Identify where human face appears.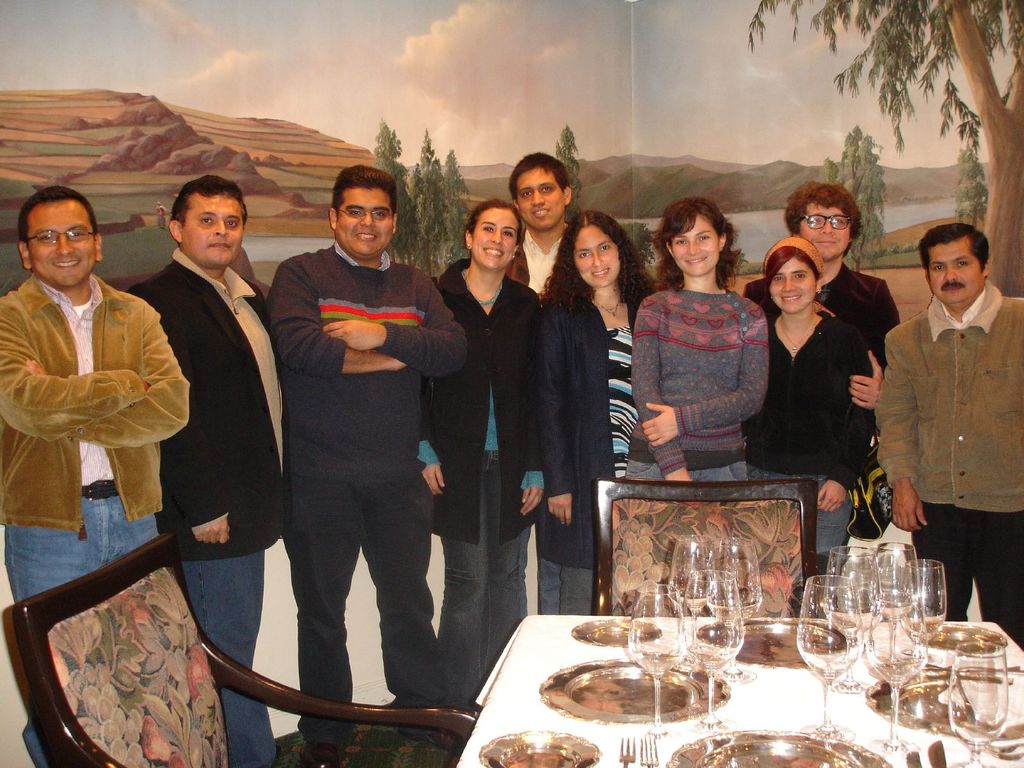
Appears at <region>181, 193, 244, 268</region>.
